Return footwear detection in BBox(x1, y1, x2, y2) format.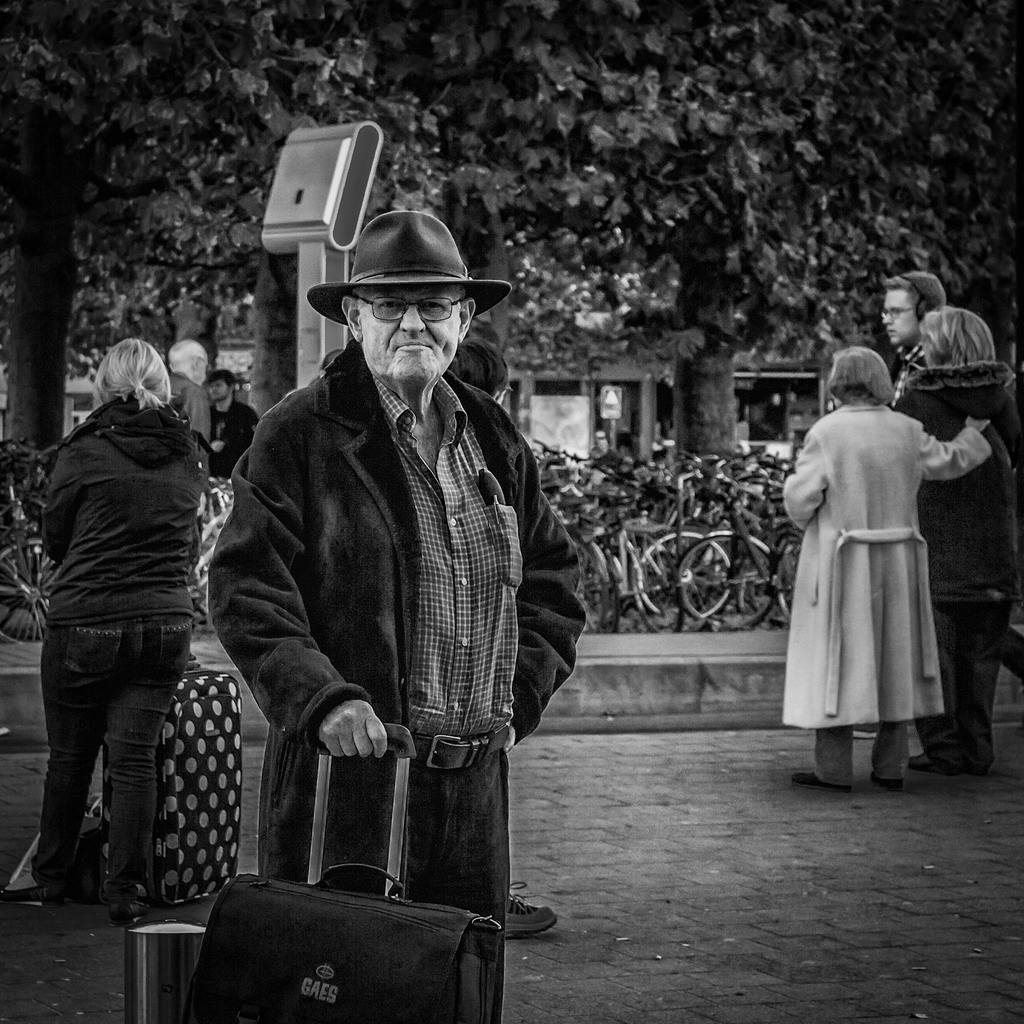
BBox(905, 750, 964, 771).
